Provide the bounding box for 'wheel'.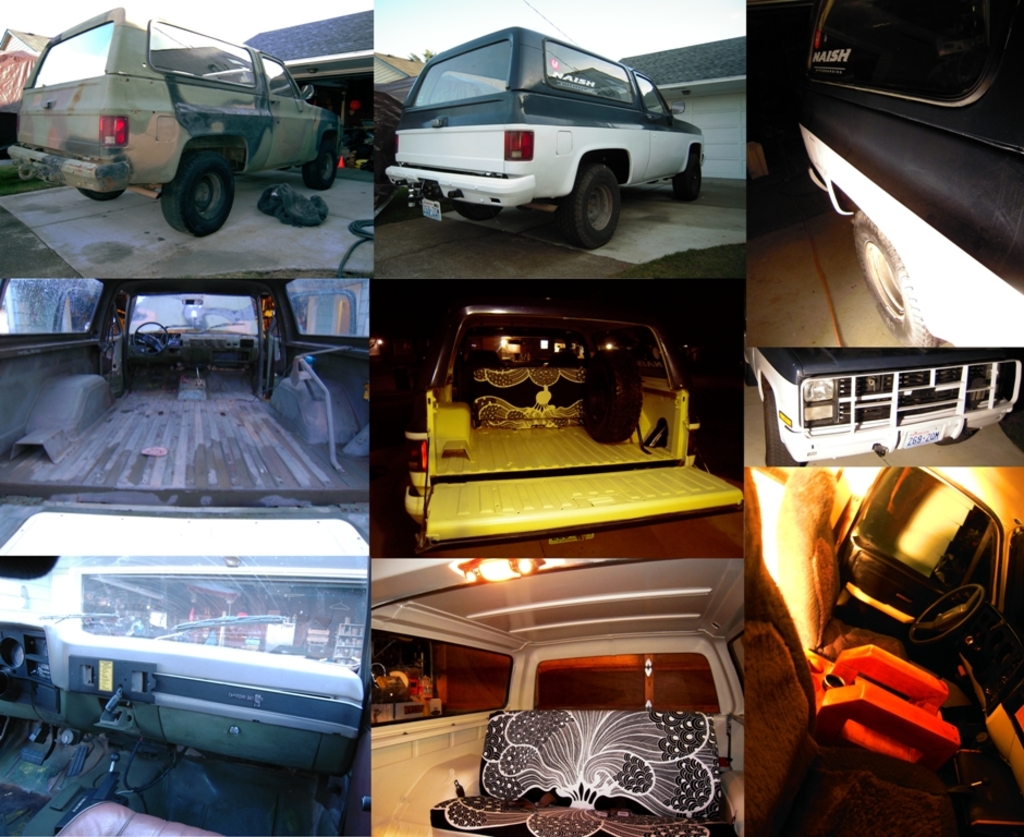
l=556, t=155, r=629, b=246.
